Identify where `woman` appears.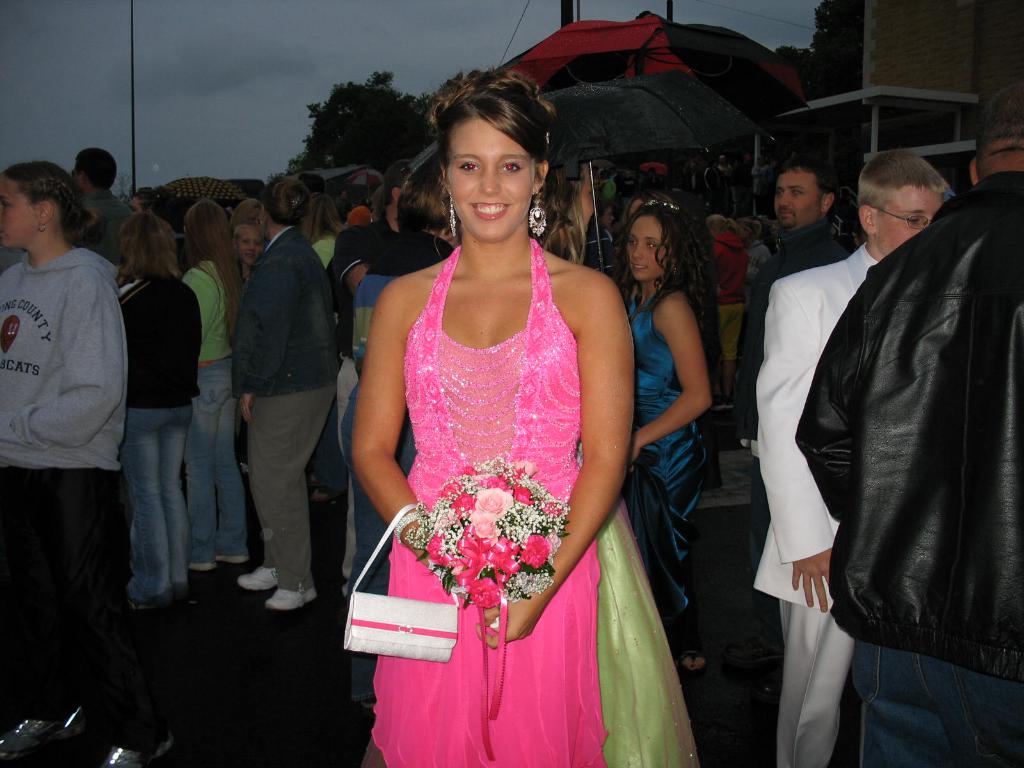
Appears at 236/175/340/611.
